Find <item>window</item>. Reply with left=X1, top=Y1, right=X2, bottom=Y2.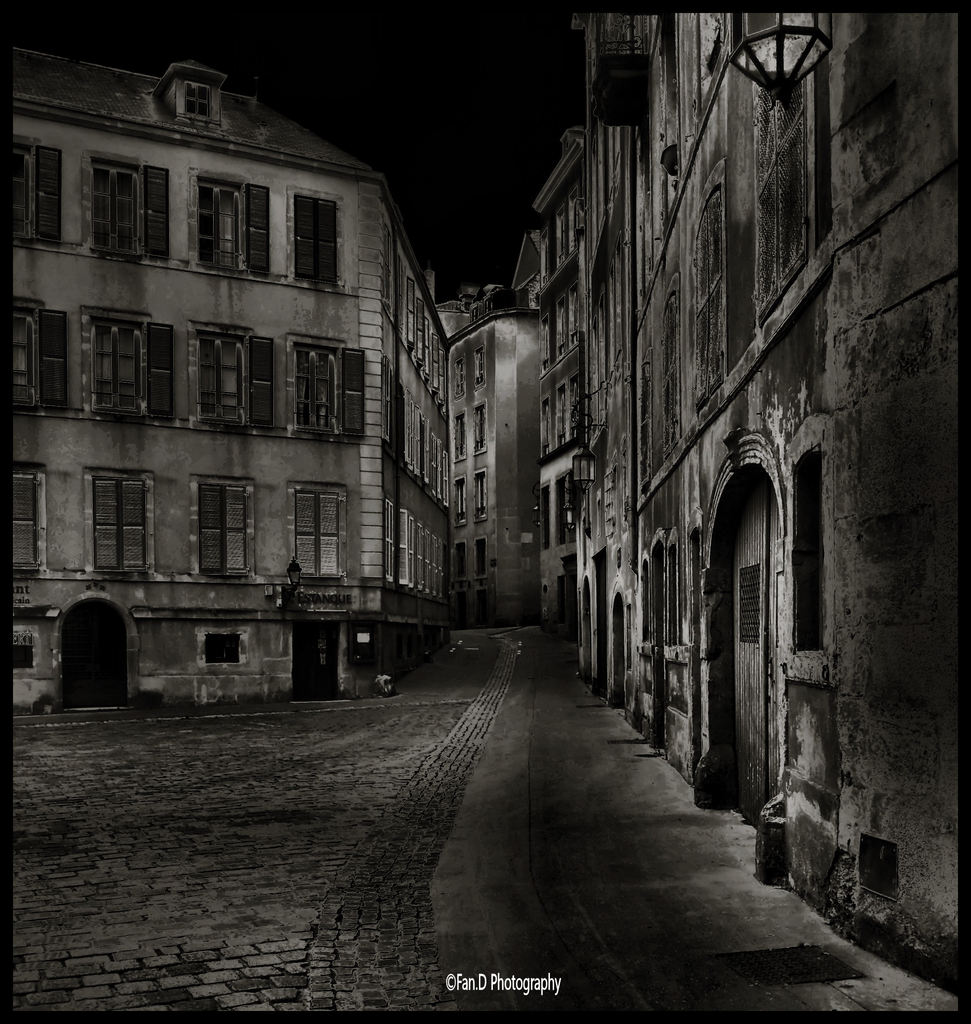
left=193, top=483, right=262, bottom=588.
